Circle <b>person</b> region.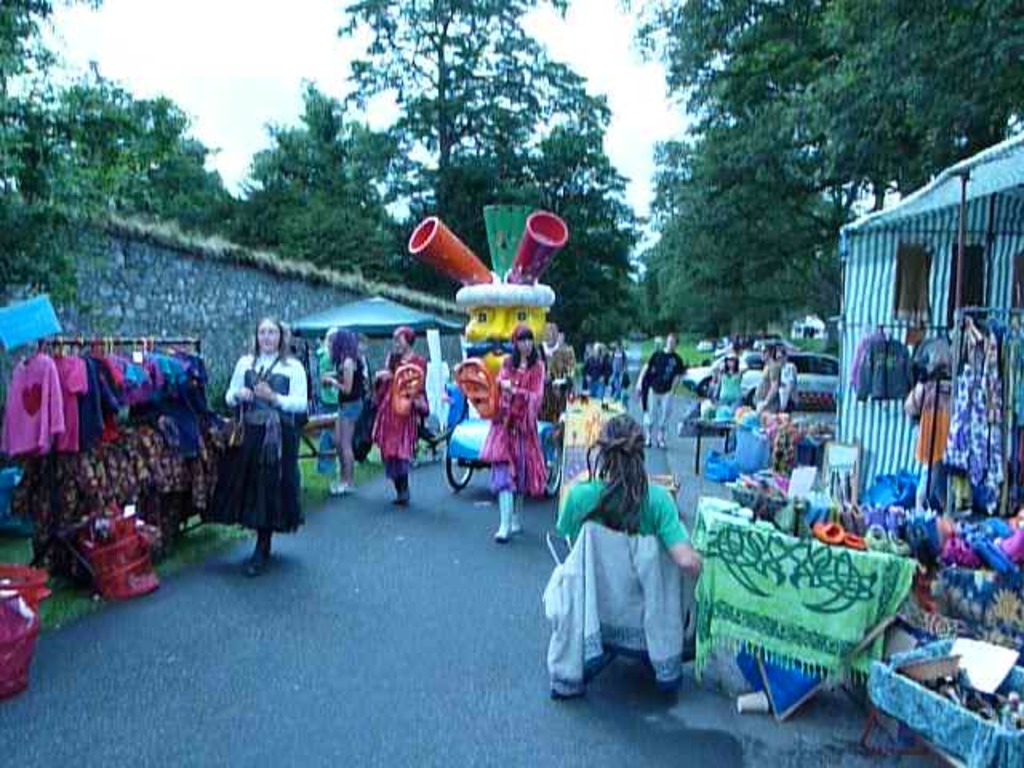
Region: bbox=[754, 338, 781, 416].
